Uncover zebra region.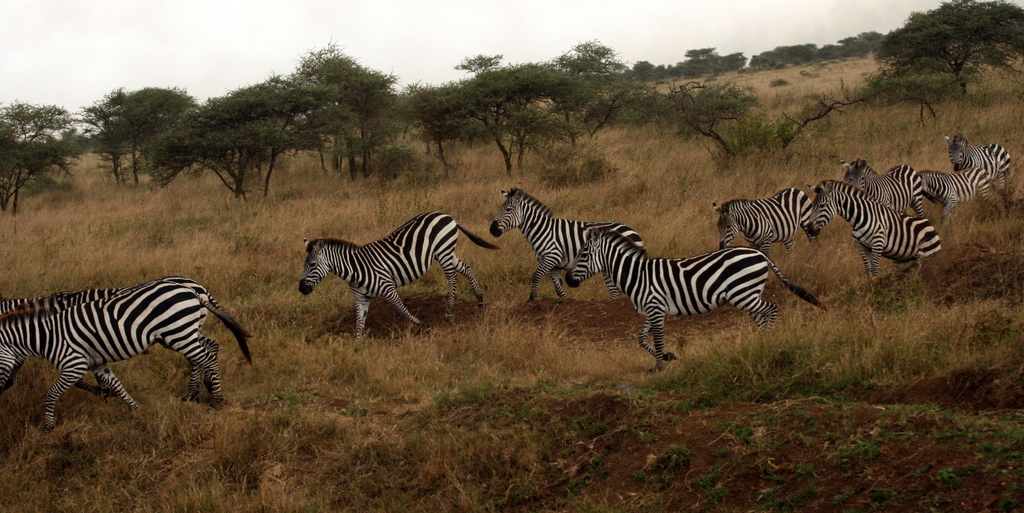
Uncovered: [493,184,652,302].
